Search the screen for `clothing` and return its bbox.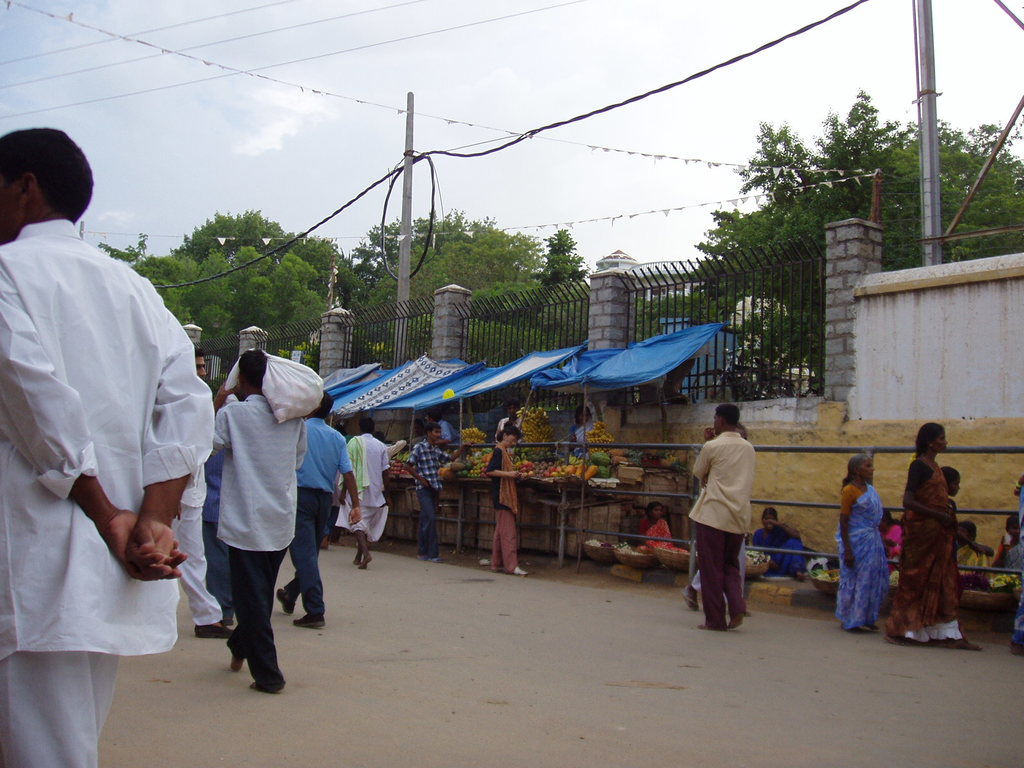
Found: [196, 335, 325, 675].
